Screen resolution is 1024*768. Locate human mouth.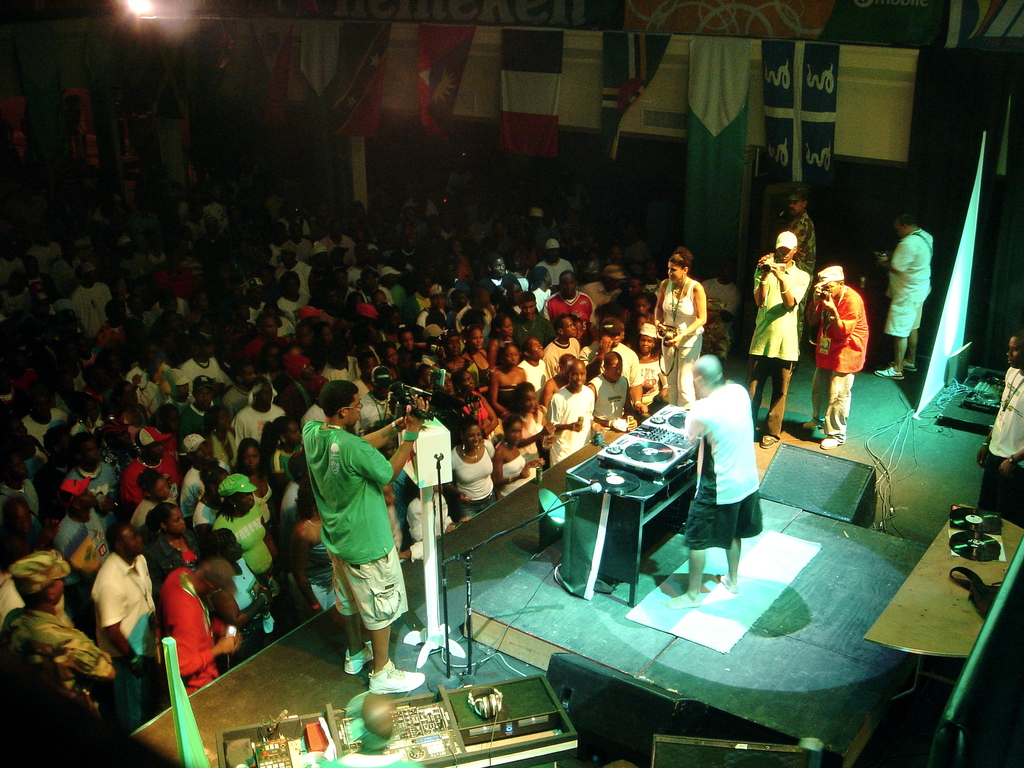
select_region(1006, 358, 1014, 365).
